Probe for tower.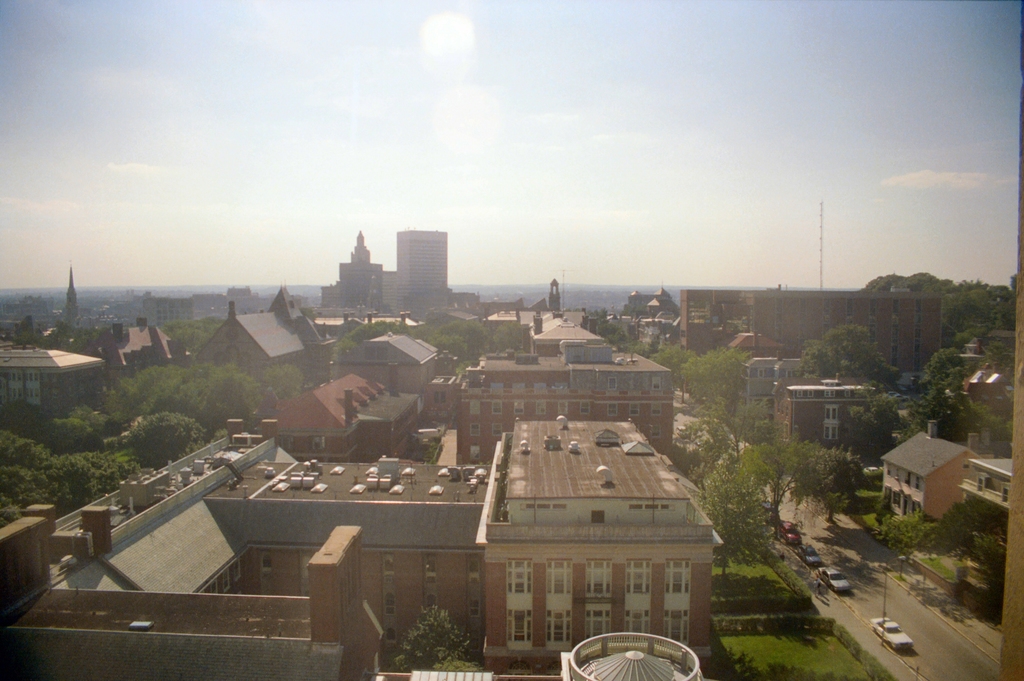
Probe result: (left=547, top=276, right=562, bottom=312).
